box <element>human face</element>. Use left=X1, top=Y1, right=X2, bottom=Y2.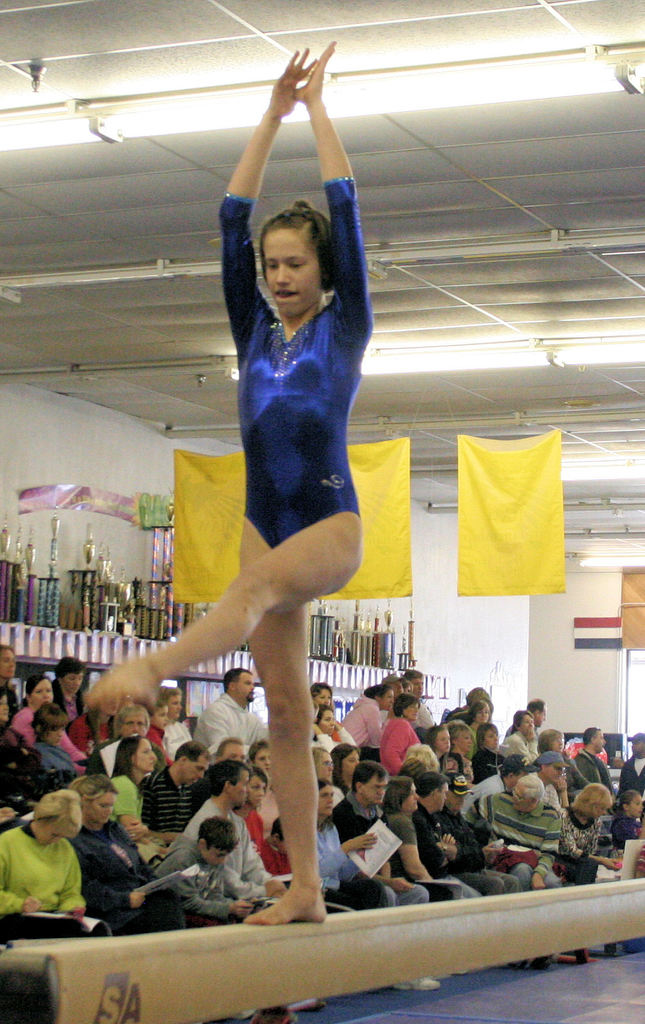
left=408, top=700, right=416, bottom=721.
